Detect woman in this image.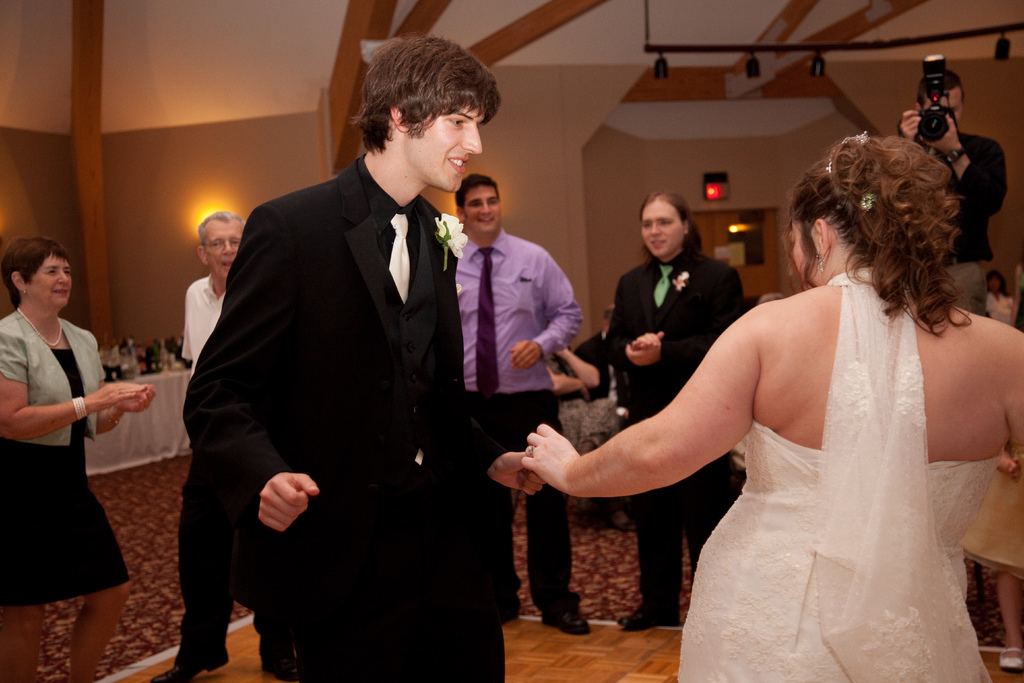
Detection: bbox=(980, 267, 1016, 336).
